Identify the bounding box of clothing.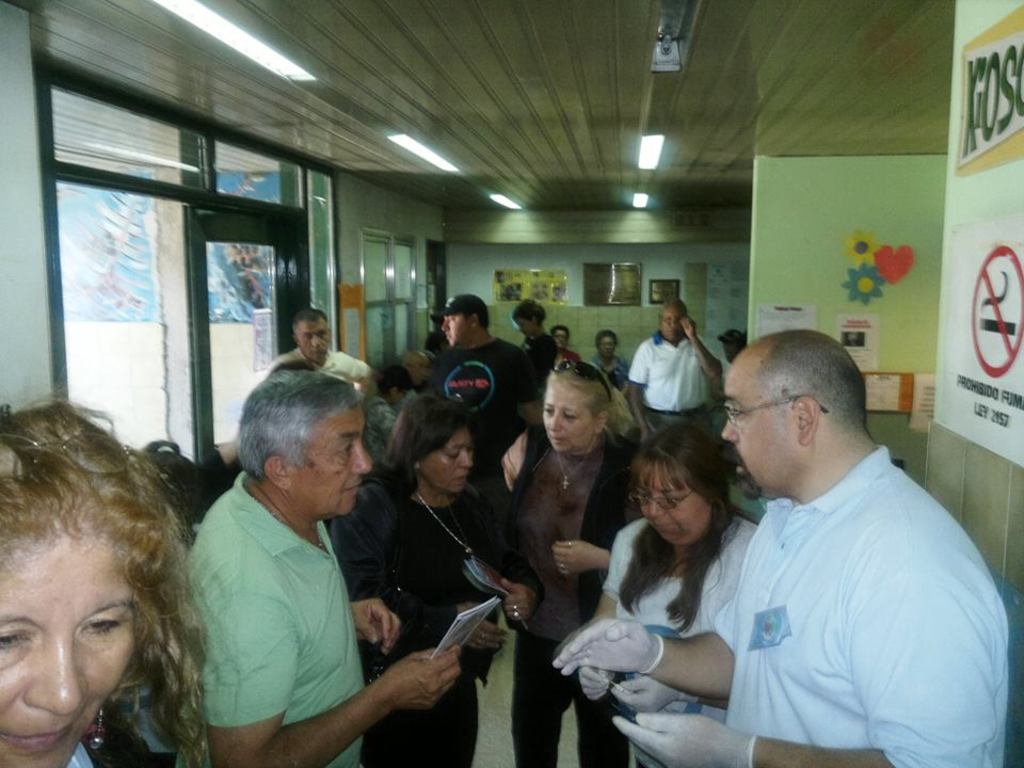
bbox=(695, 391, 991, 767).
